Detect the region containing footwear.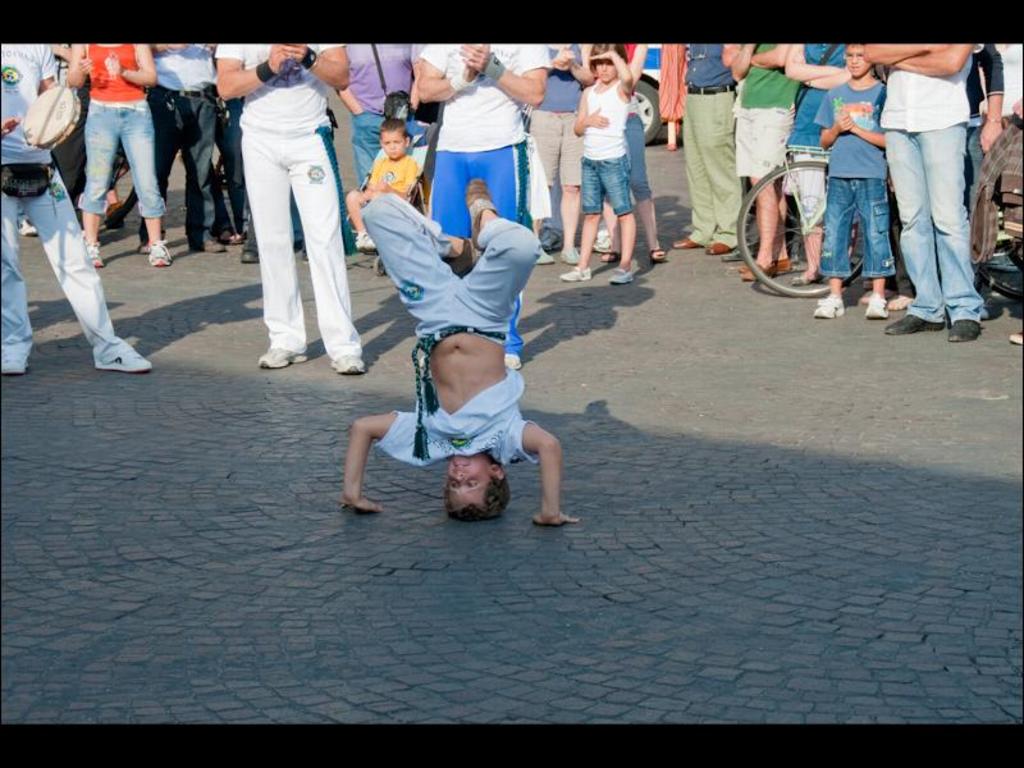
(815, 291, 840, 321).
